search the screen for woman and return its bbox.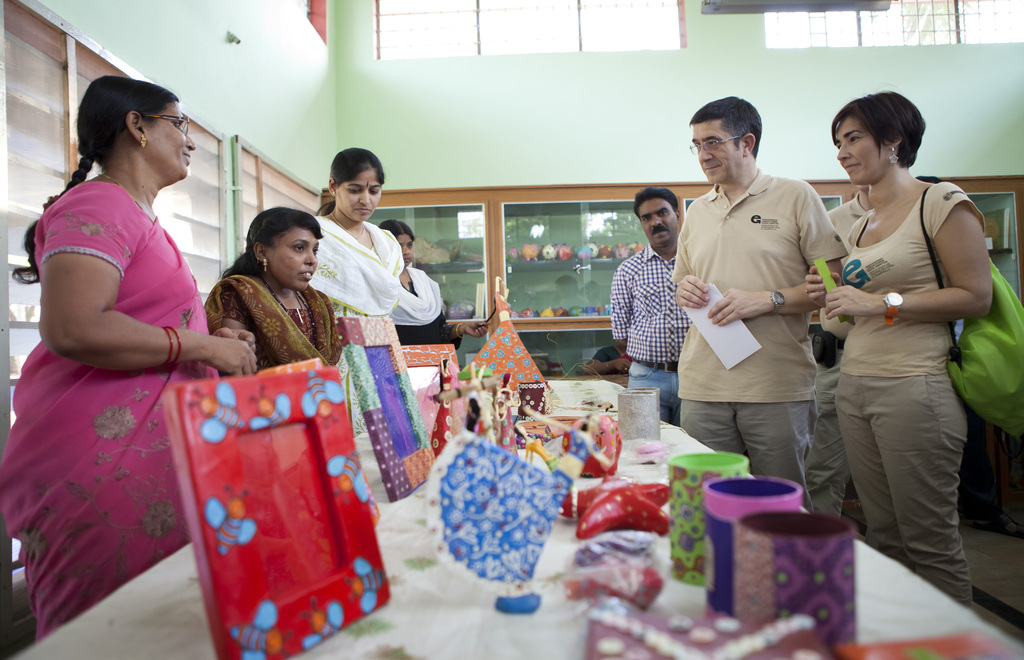
Found: [left=371, top=214, right=492, bottom=346].
